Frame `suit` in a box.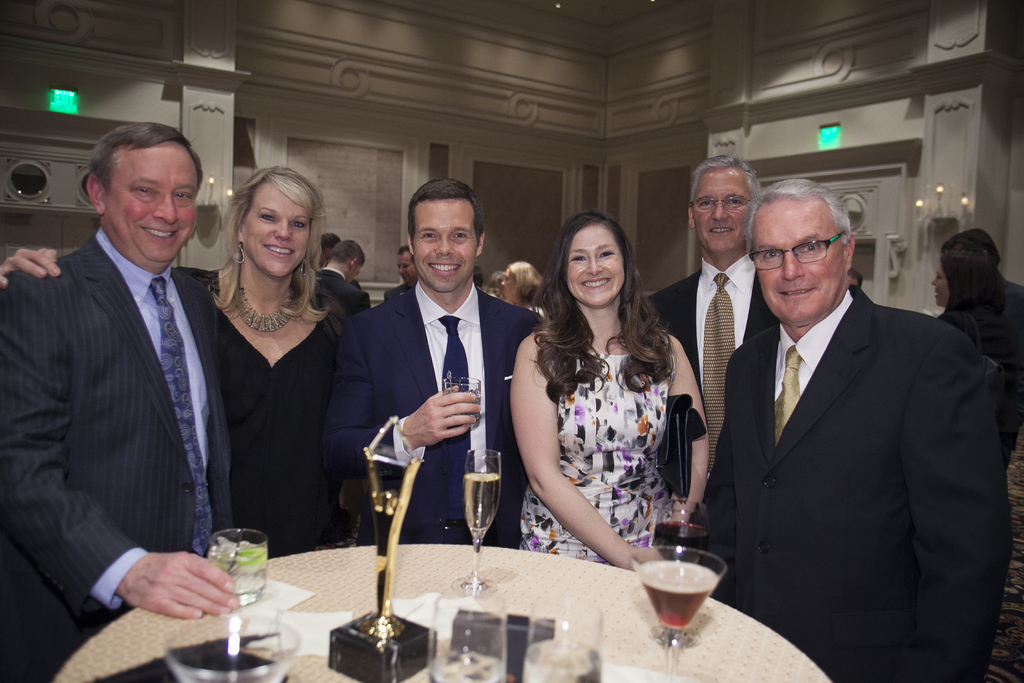
[319,281,548,547].
